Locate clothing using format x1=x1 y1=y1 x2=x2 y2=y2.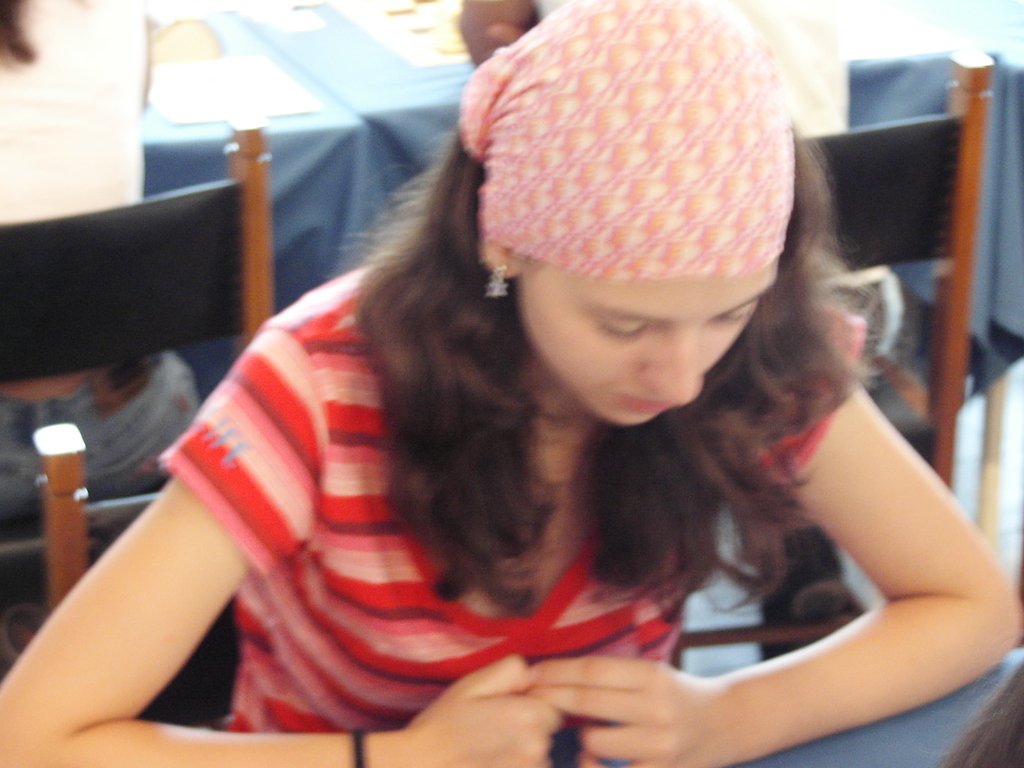
x1=540 y1=0 x2=851 y2=139.
